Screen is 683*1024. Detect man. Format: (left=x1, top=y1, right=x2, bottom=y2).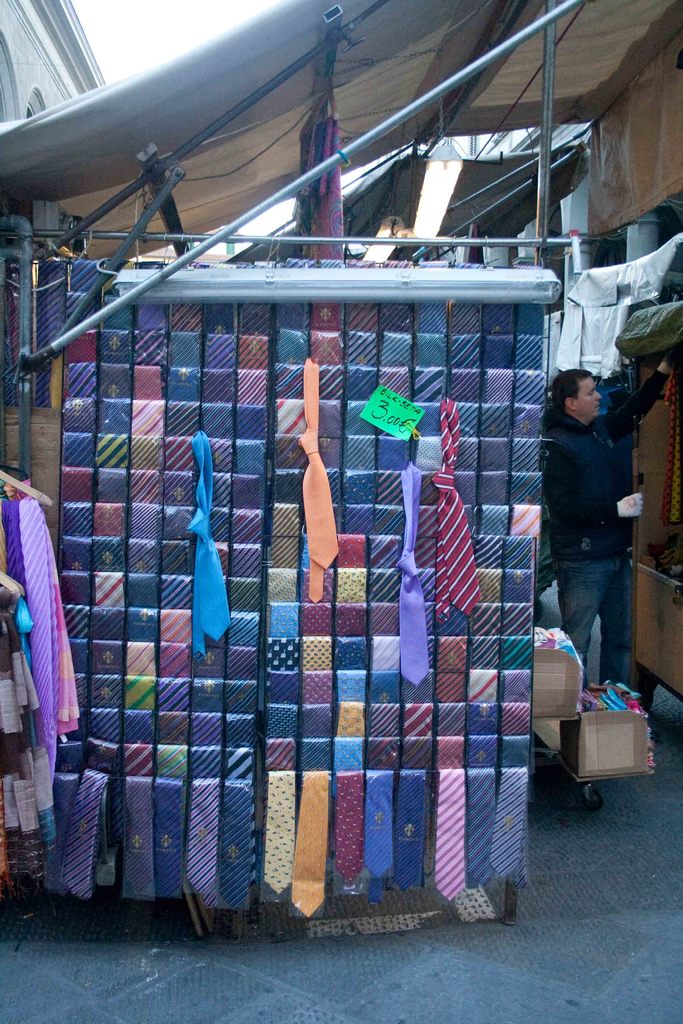
(left=530, top=343, right=662, bottom=748).
